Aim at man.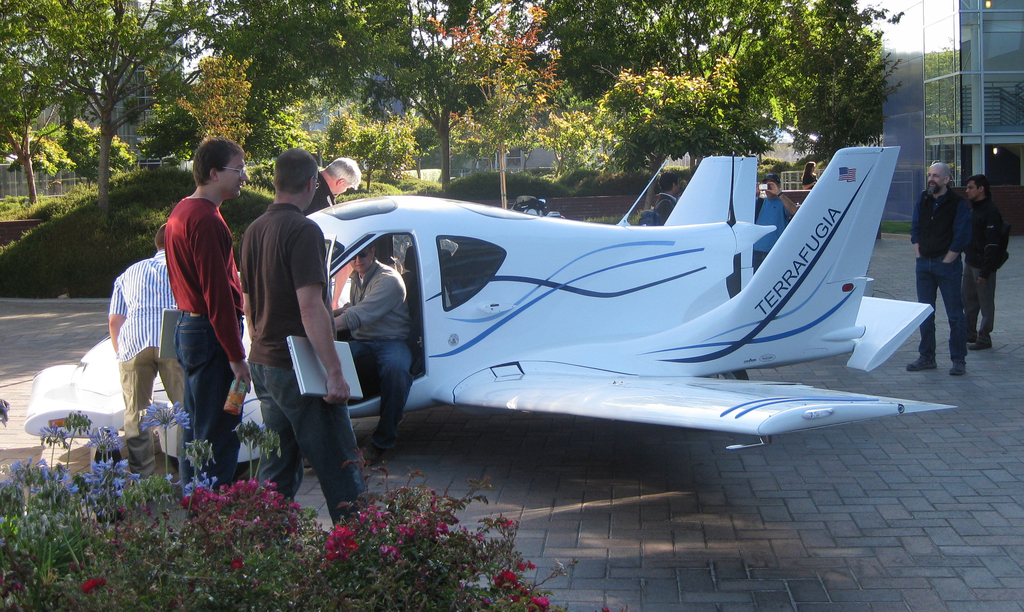
Aimed at Rect(329, 241, 419, 470).
